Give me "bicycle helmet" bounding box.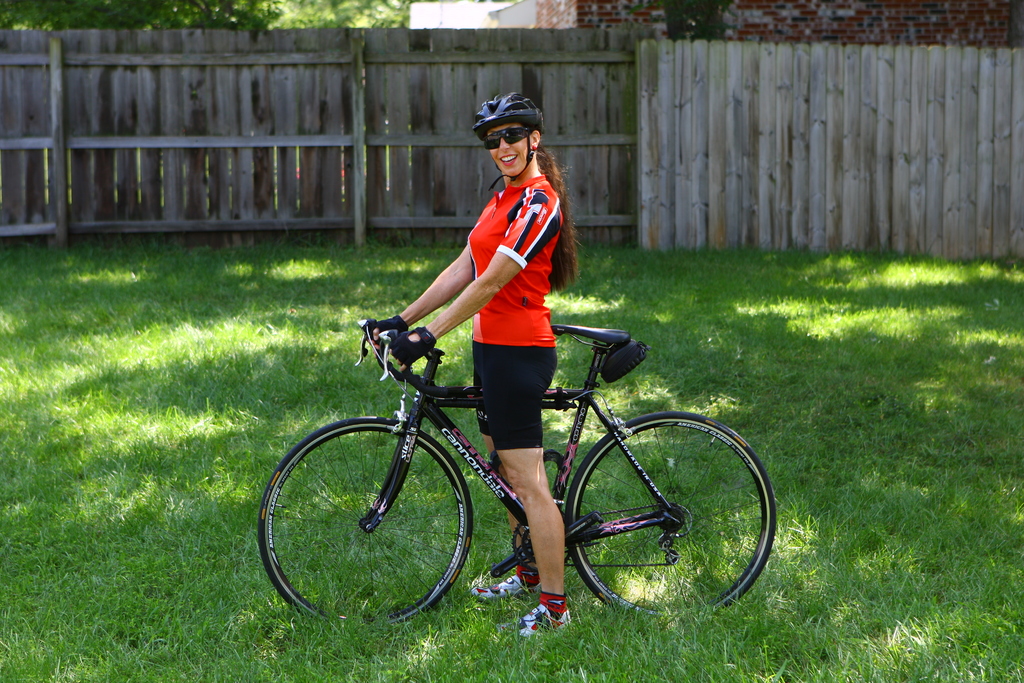
crop(467, 92, 552, 169).
